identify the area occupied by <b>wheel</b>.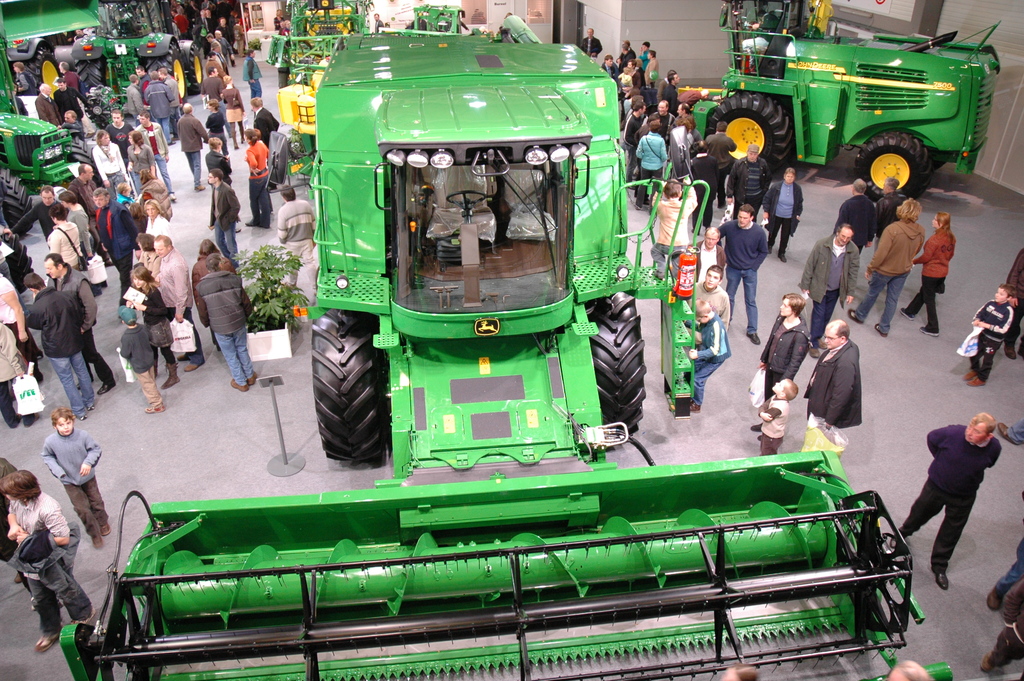
Area: 31, 47, 65, 92.
